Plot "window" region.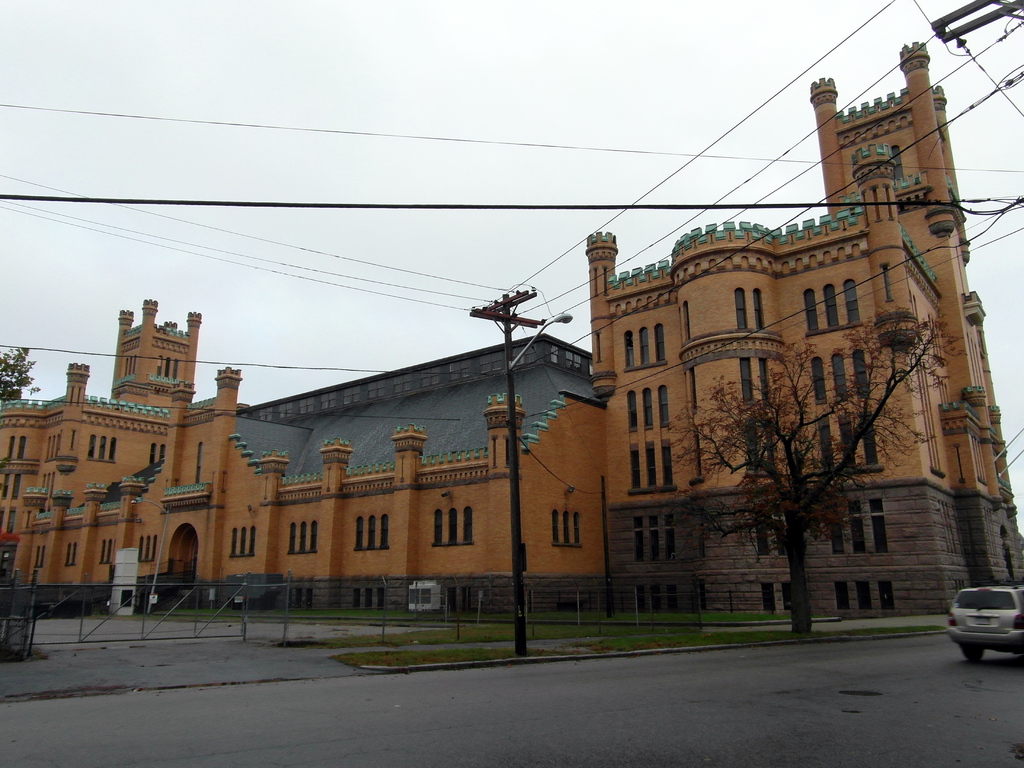
Plotted at BBox(840, 281, 865, 328).
